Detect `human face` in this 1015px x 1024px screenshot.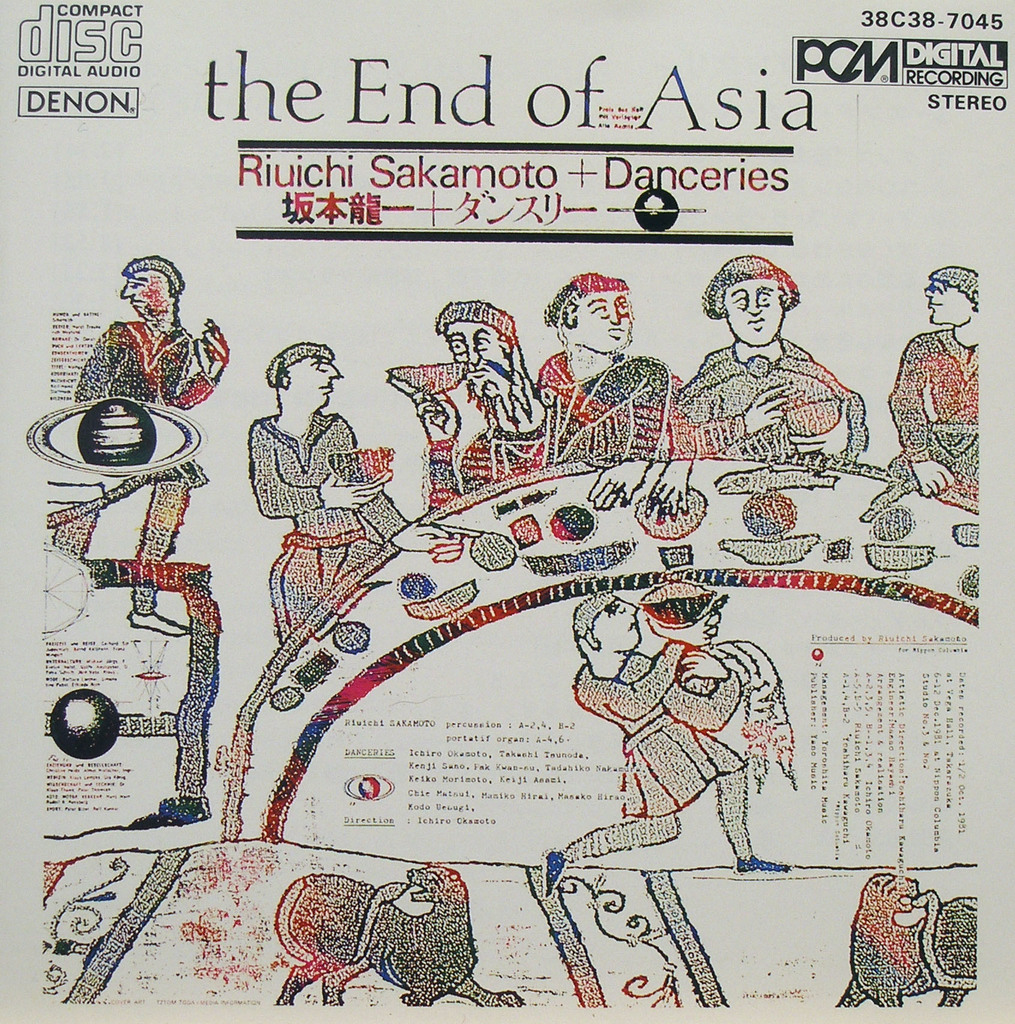
Detection: (x1=724, y1=280, x2=784, y2=348).
